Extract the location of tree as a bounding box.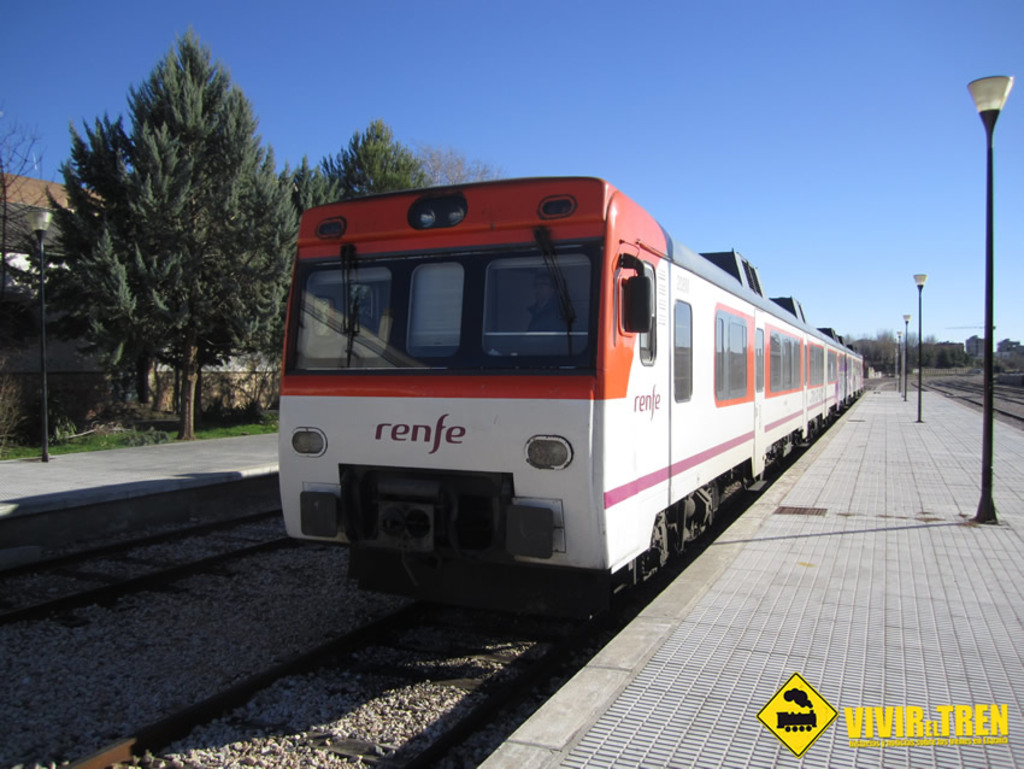
417/149/501/192.
